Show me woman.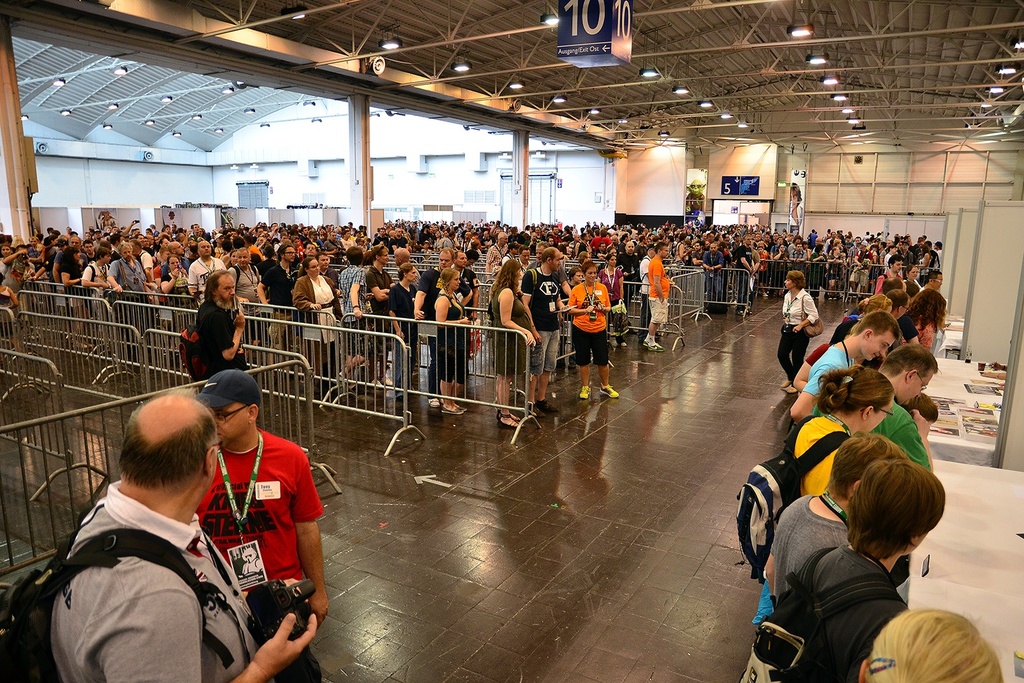
woman is here: box(0, 245, 14, 278).
